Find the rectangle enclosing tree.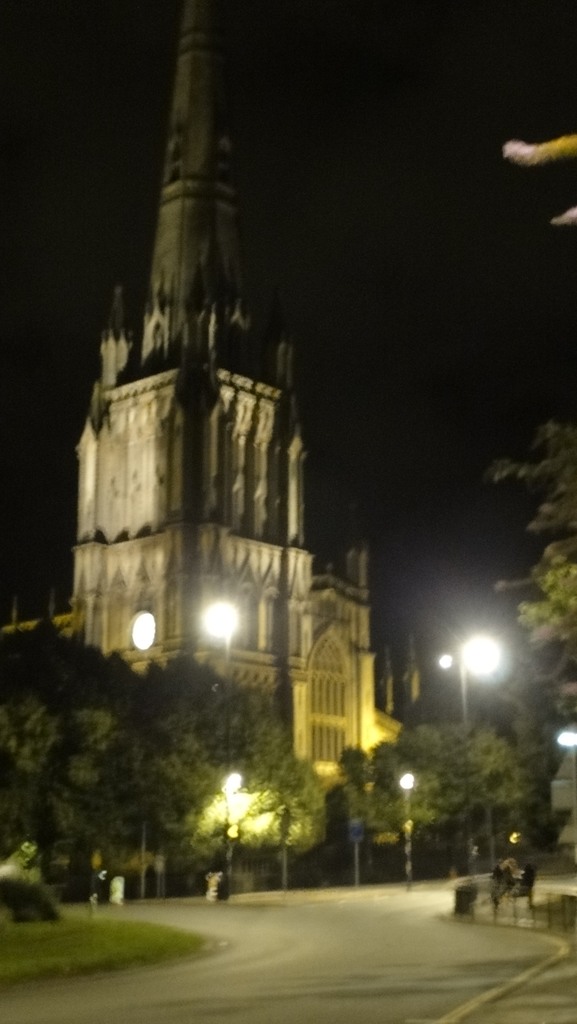
[x1=481, y1=416, x2=576, y2=657].
